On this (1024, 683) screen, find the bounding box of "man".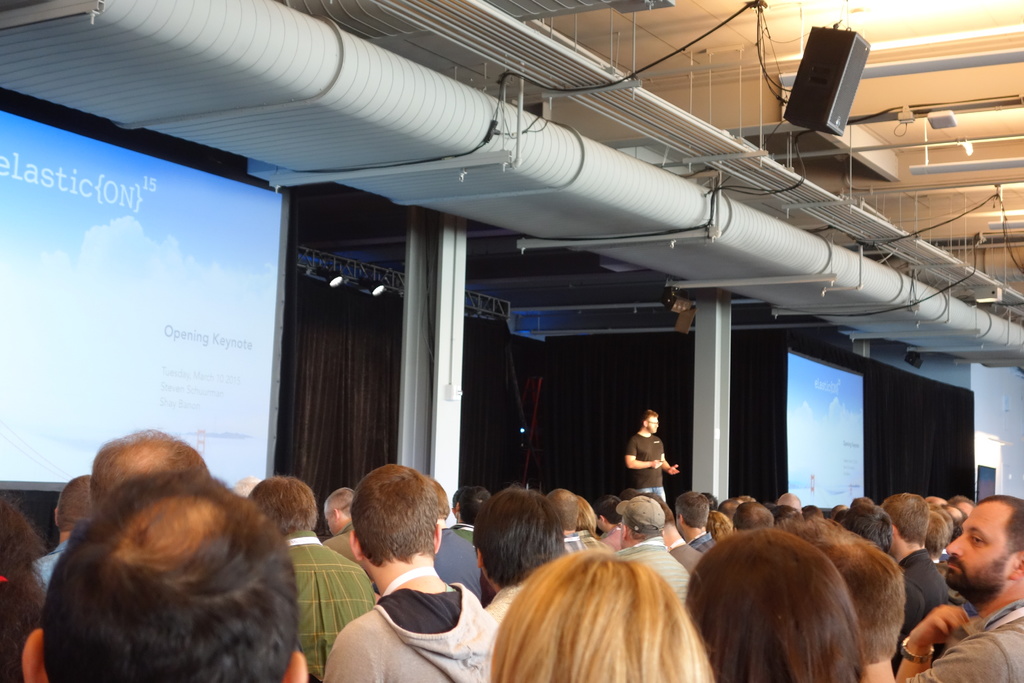
Bounding box: box=[17, 471, 307, 682].
